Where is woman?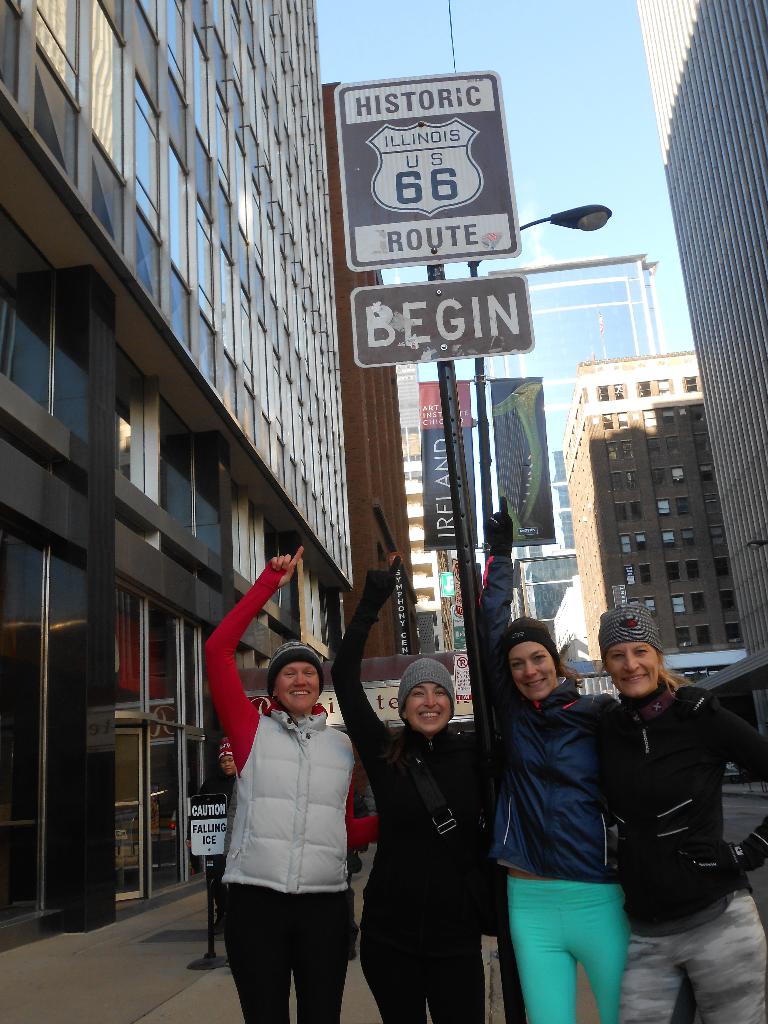
rect(604, 595, 767, 1023).
